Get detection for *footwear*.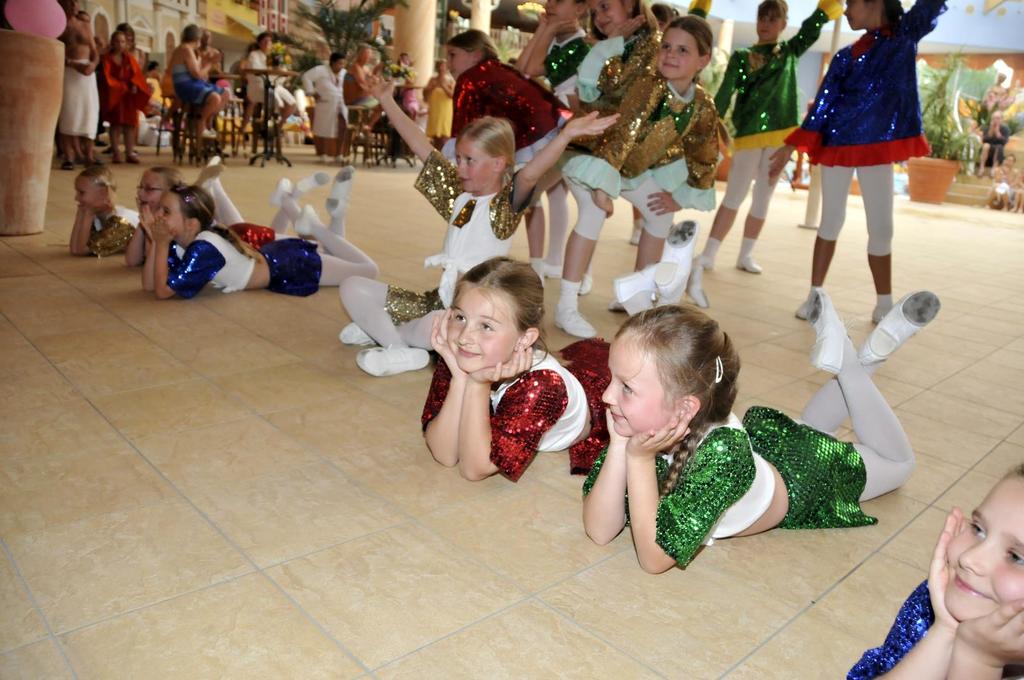
Detection: (x1=543, y1=262, x2=560, y2=275).
